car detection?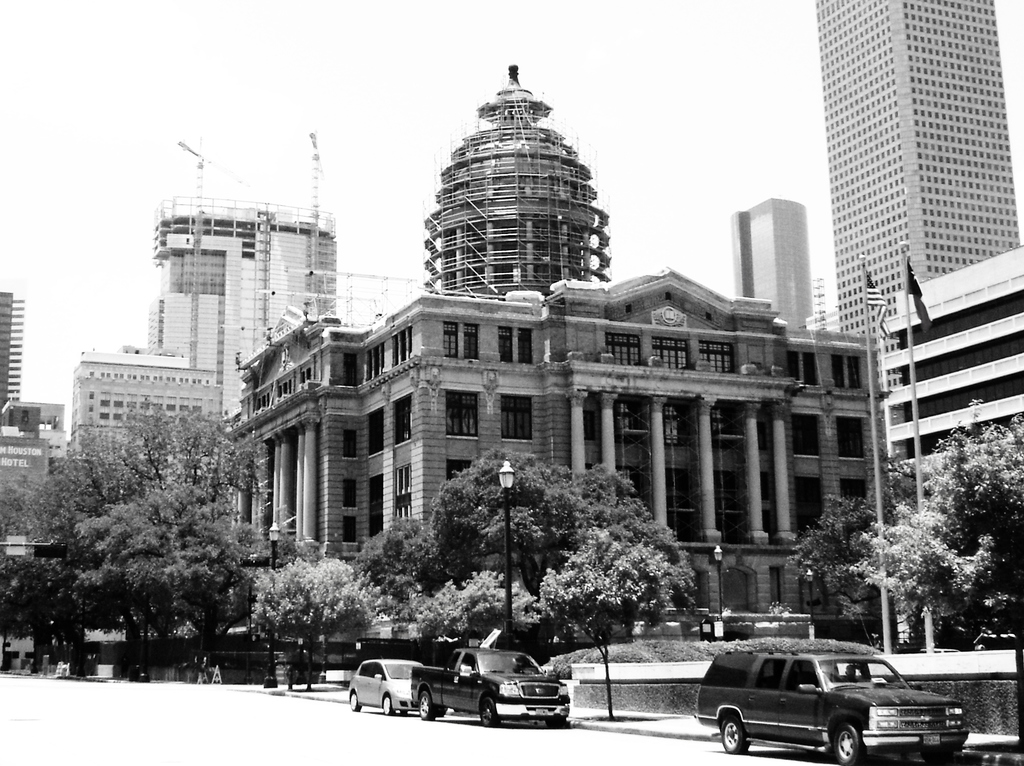
[692,637,969,765]
